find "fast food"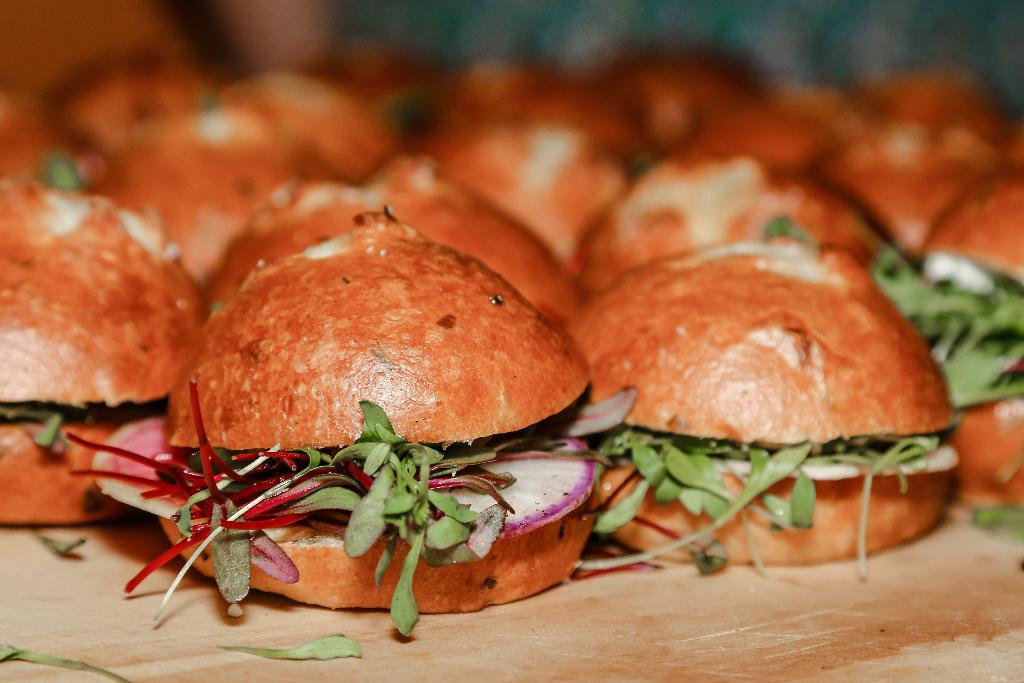
BBox(137, 209, 625, 607)
